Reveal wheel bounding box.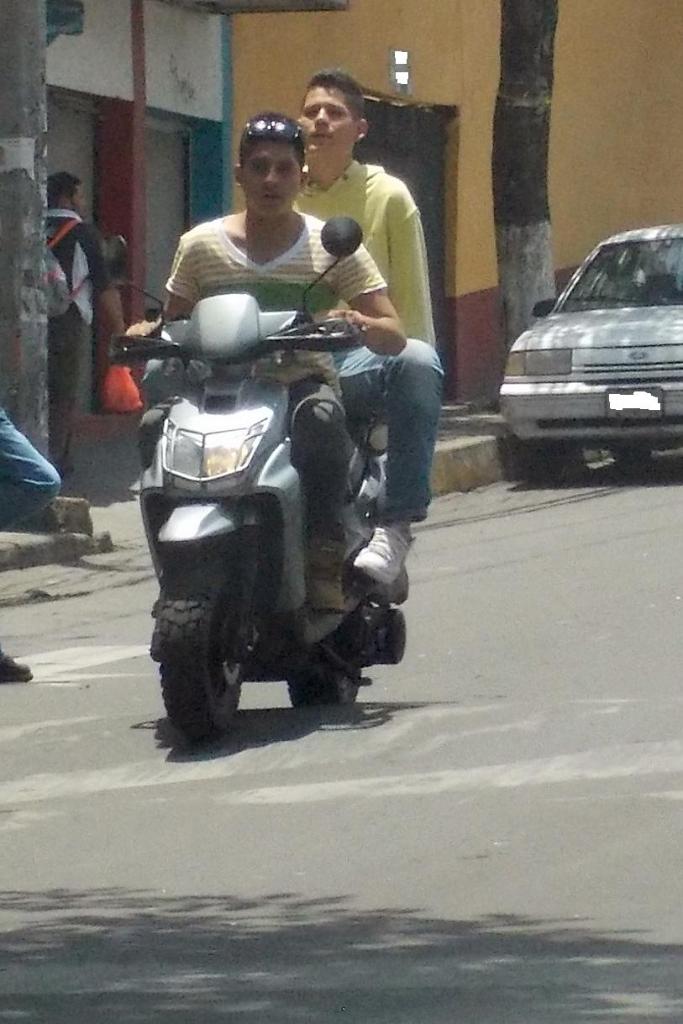
Revealed: region(151, 571, 248, 757).
